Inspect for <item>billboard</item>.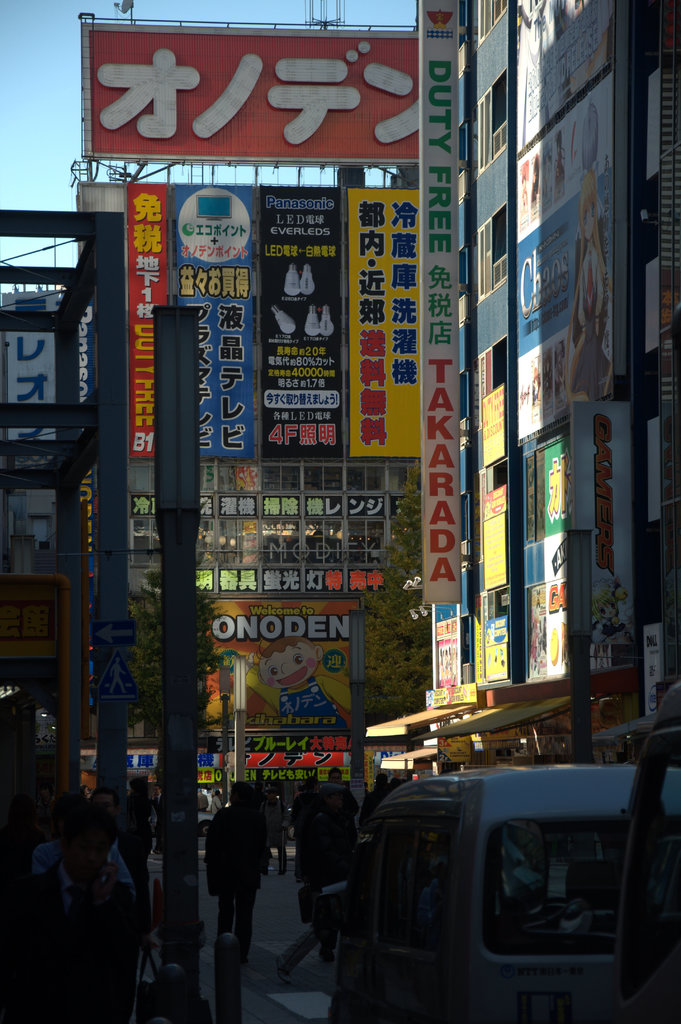
Inspection: region(53, 11, 474, 195).
